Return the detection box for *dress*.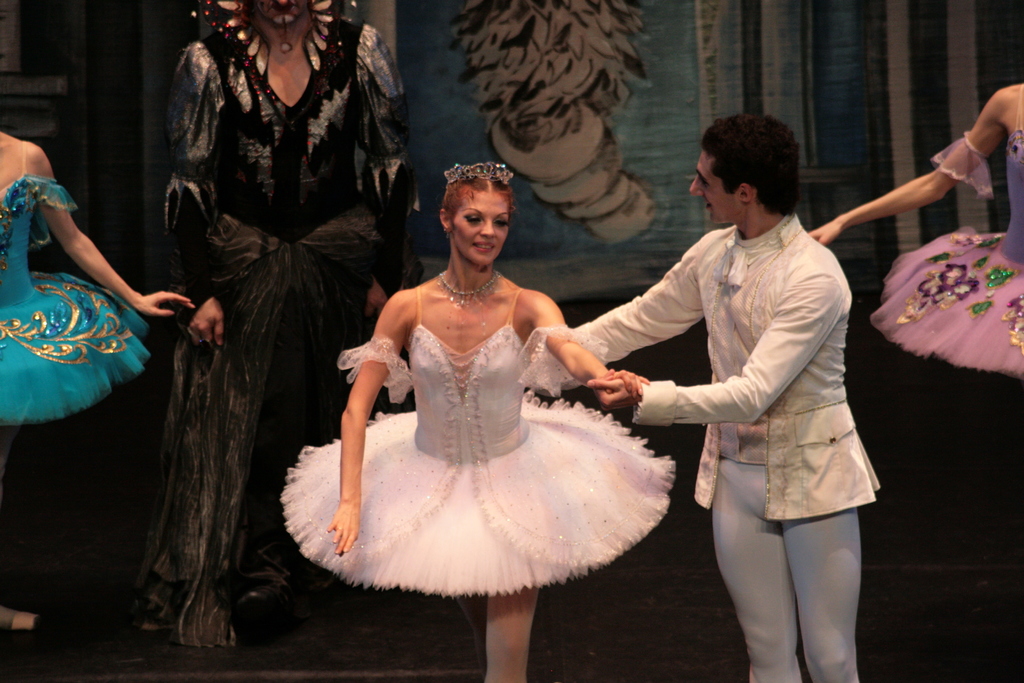
pyautogui.locateOnScreen(872, 85, 1023, 375).
